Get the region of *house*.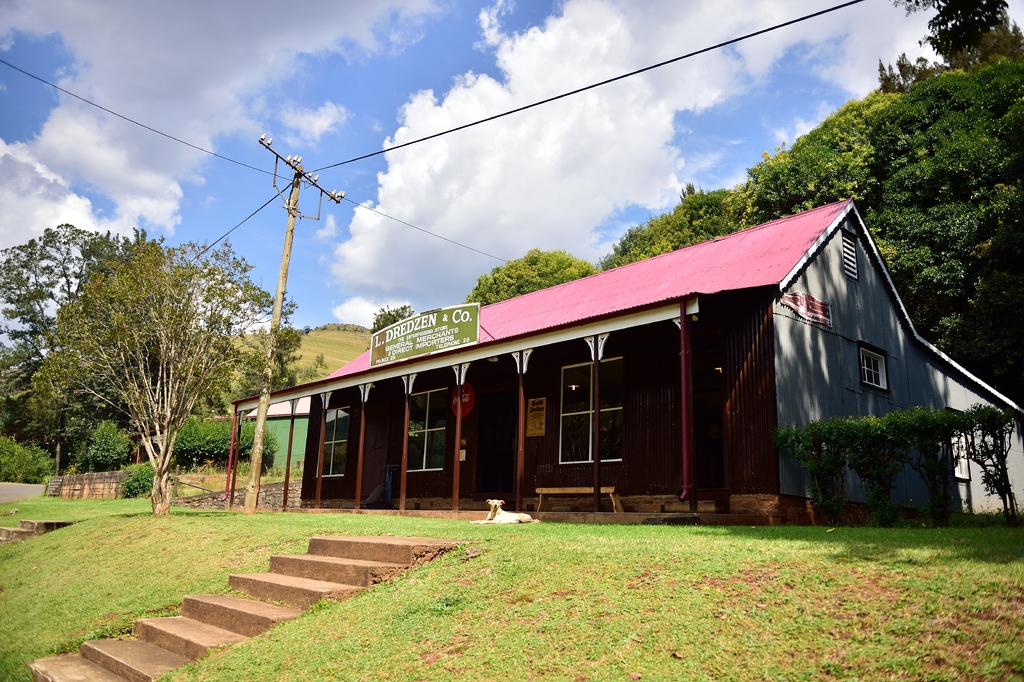
[left=230, top=197, right=1023, bottom=522].
